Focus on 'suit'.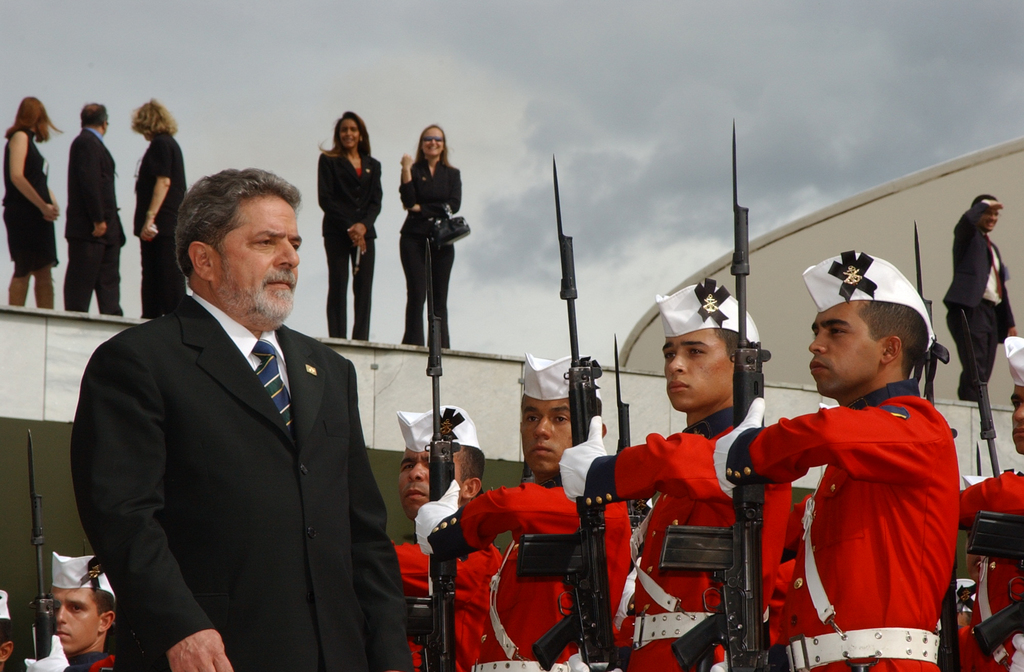
Focused at [left=945, top=203, right=1014, bottom=401].
